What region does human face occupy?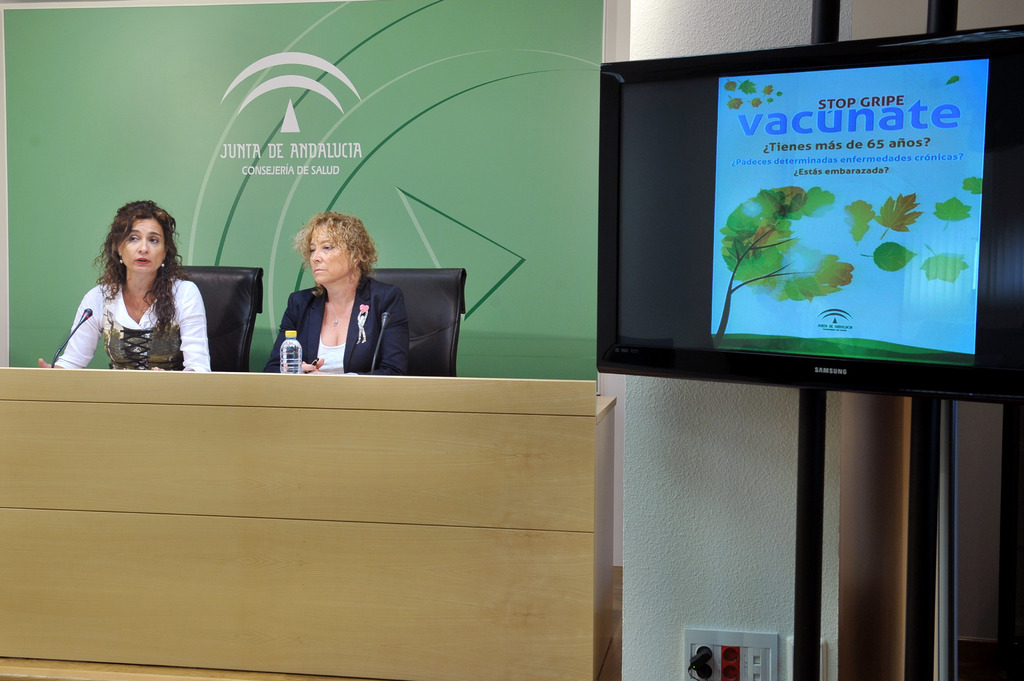
{"left": 118, "top": 213, "right": 165, "bottom": 276}.
